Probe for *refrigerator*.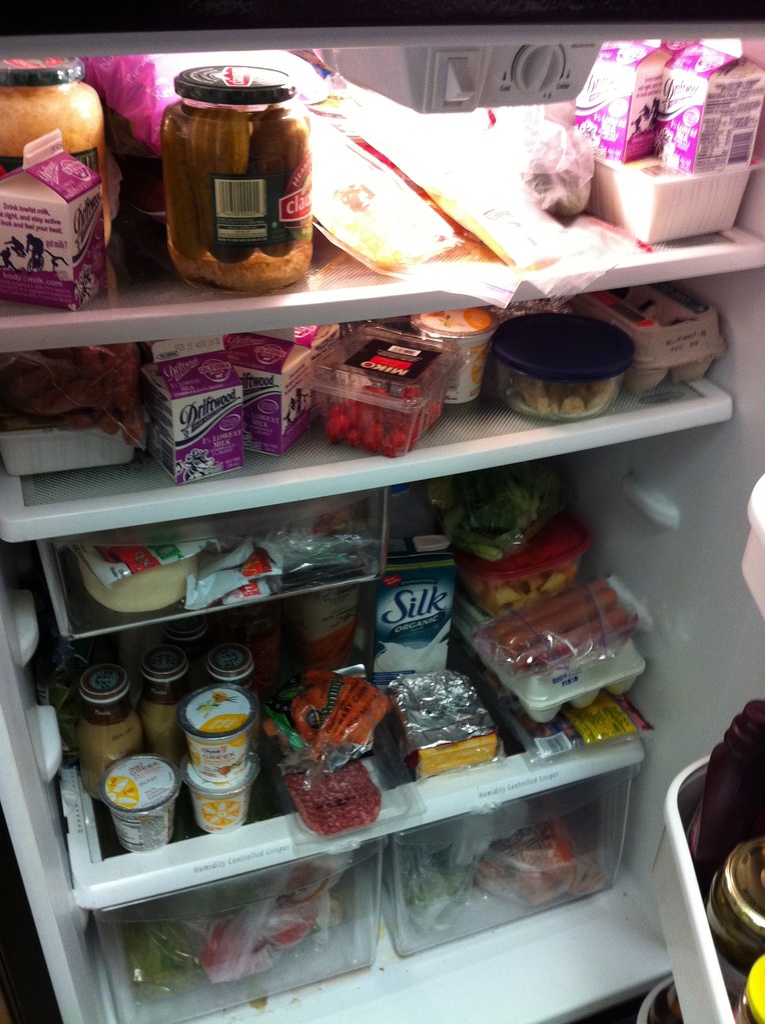
Probe result: <box>0,0,764,1023</box>.
